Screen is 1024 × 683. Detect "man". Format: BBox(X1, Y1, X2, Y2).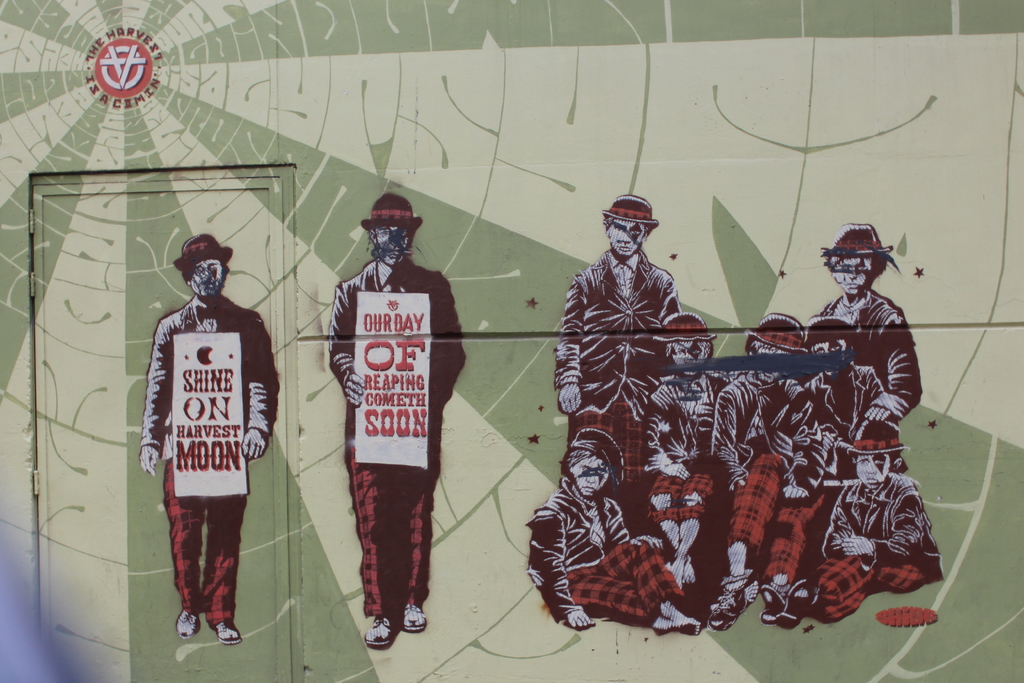
BBox(326, 186, 467, 645).
